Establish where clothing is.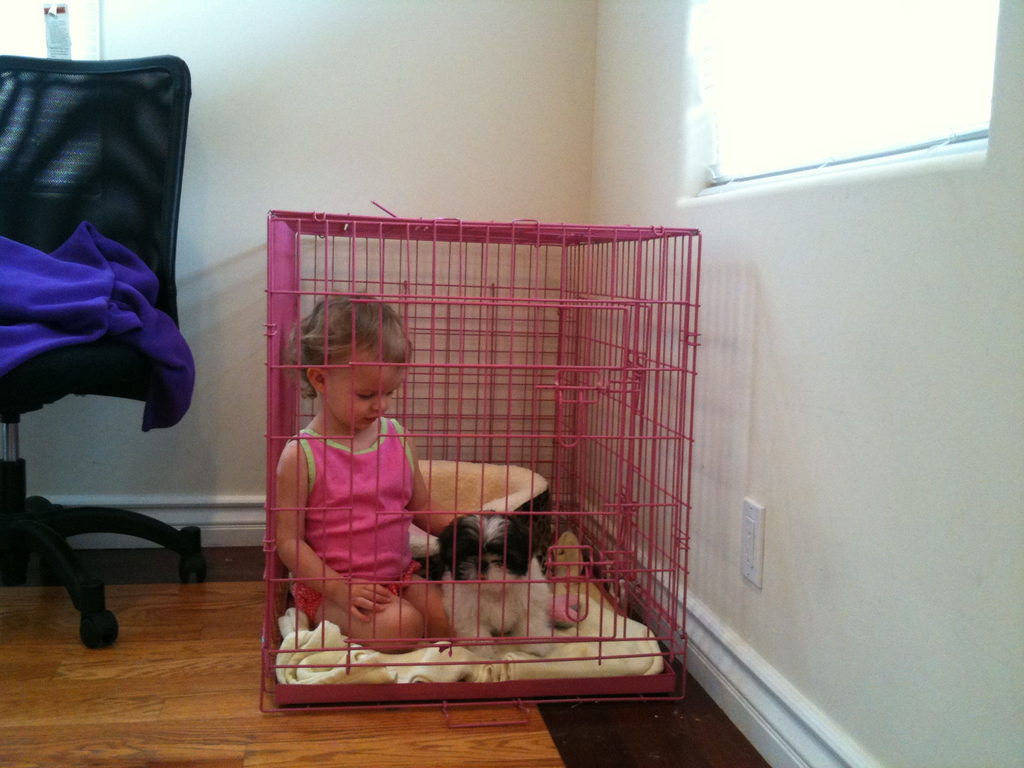
Established at x1=278, y1=413, x2=429, y2=615.
